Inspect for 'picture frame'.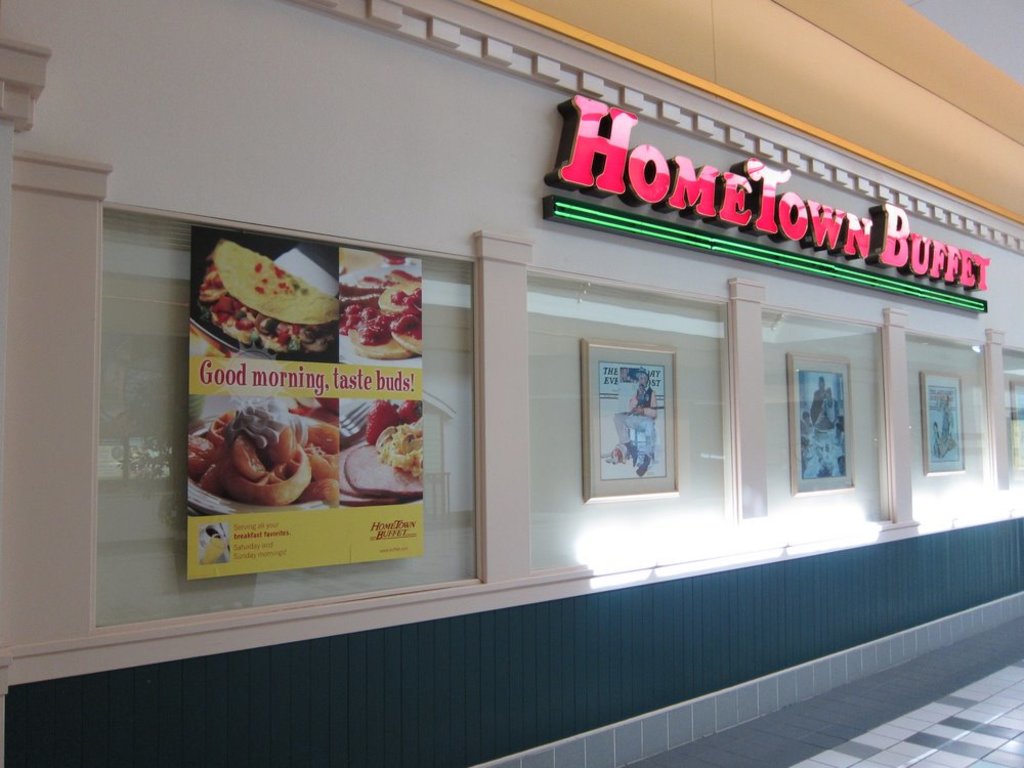
Inspection: BBox(915, 367, 977, 471).
